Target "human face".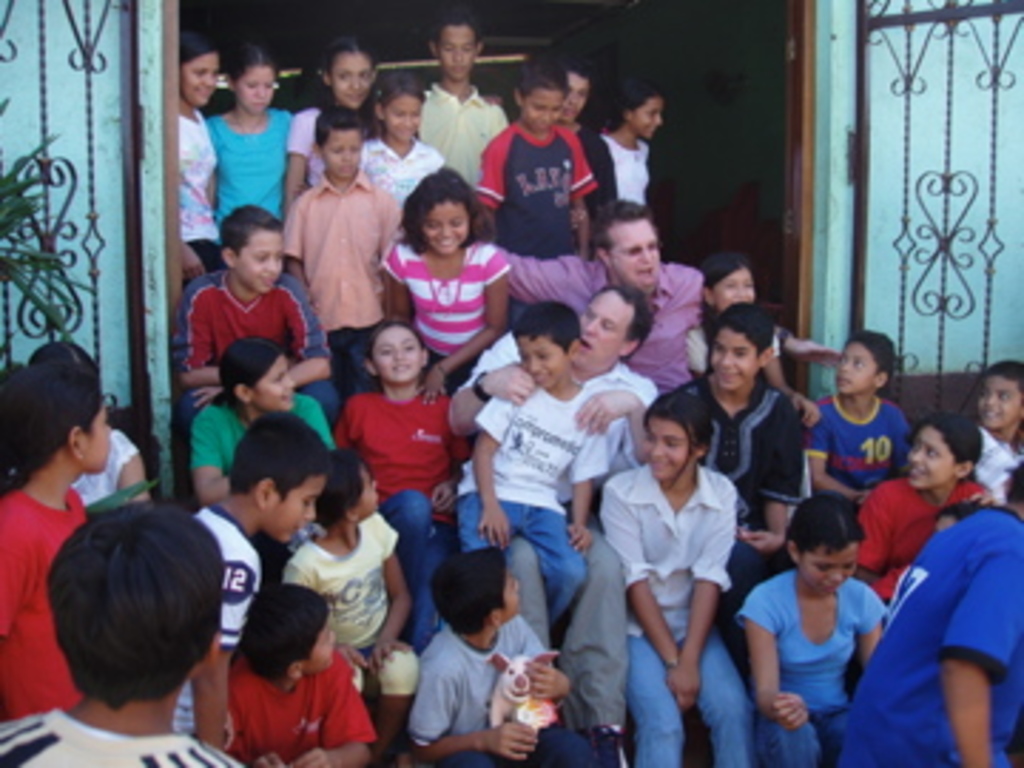
Target region: 191 60 219 102.
